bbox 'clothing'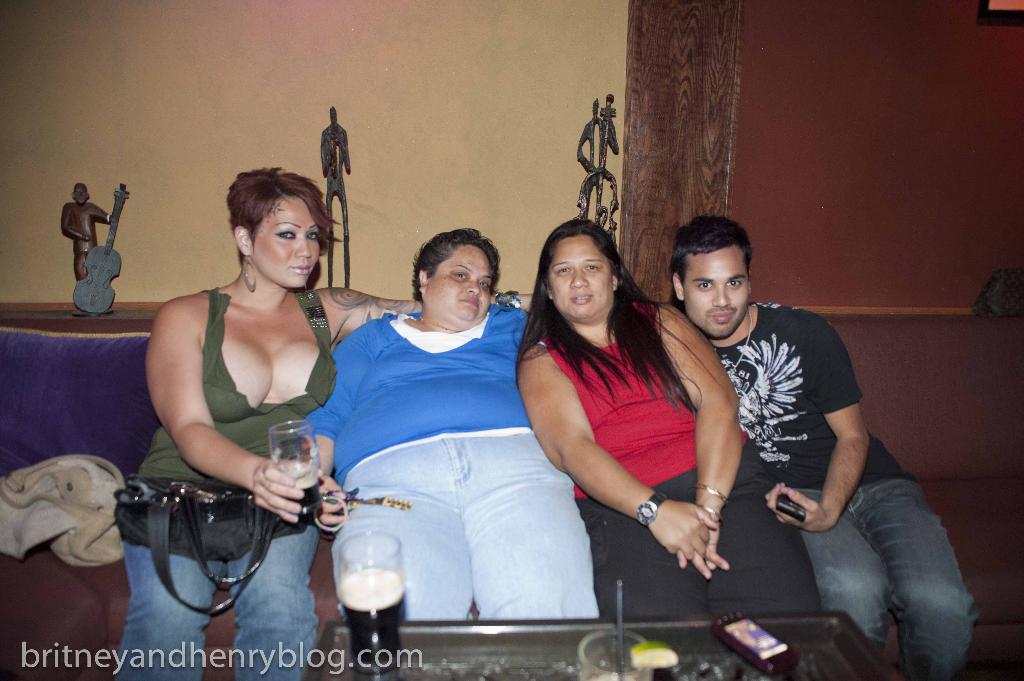
[x1=123, y1=283, x2=337, y2=679]
